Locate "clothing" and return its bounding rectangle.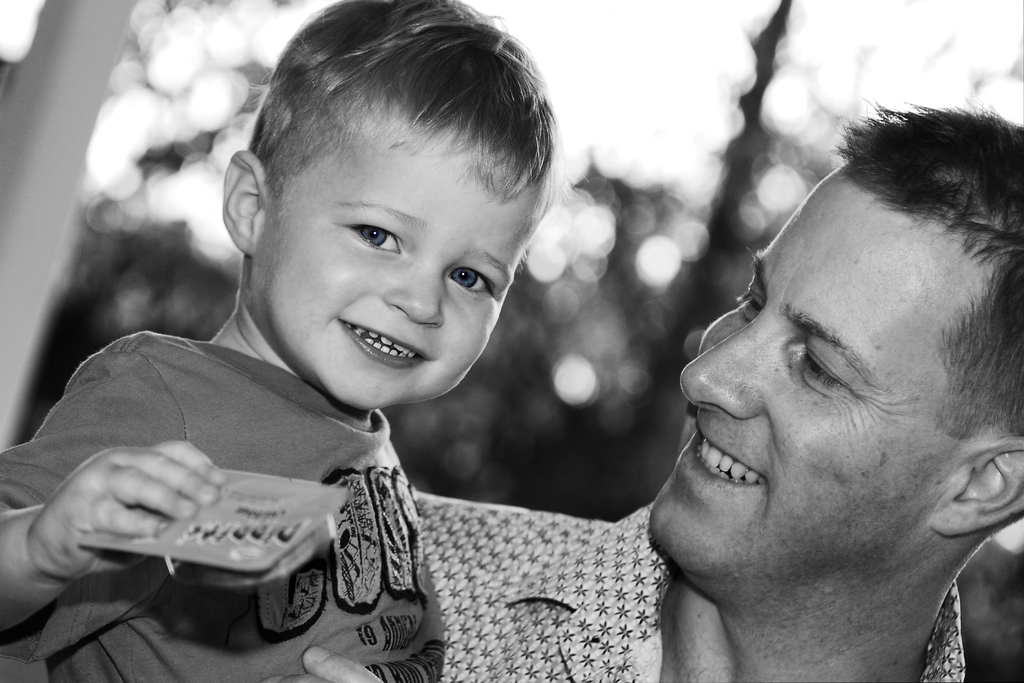
[x1=399, y1=482, x2=967, y2=682].
